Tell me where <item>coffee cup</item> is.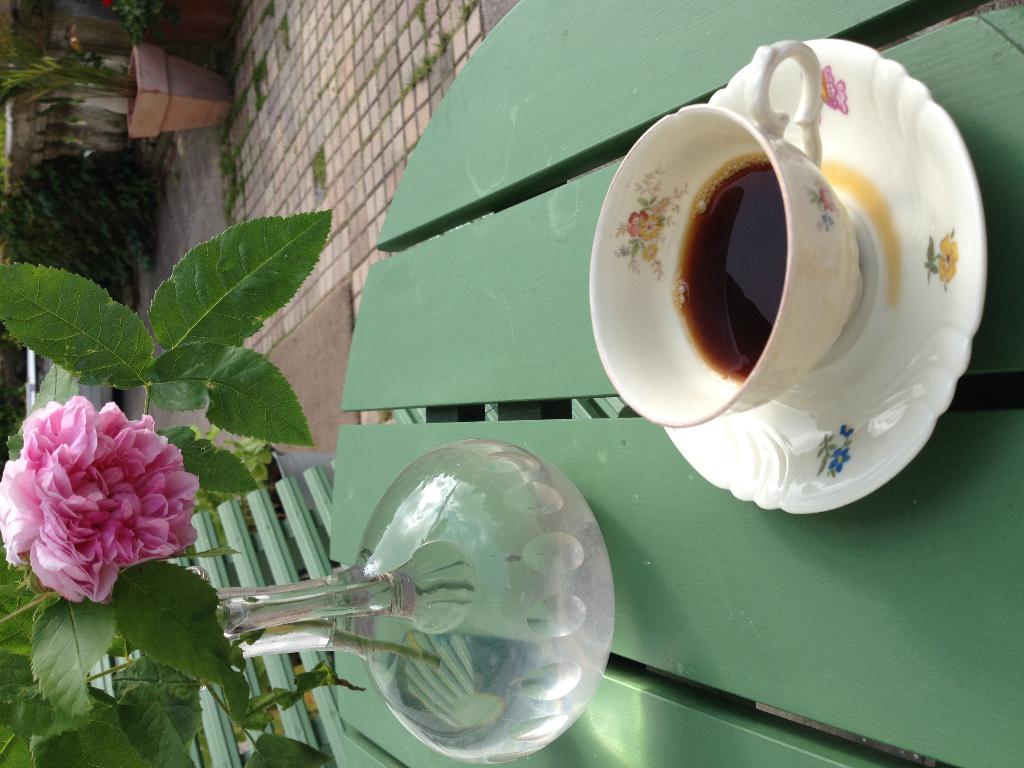
<item>coffee cup</item> is at box(582, 34, 867, 432).
